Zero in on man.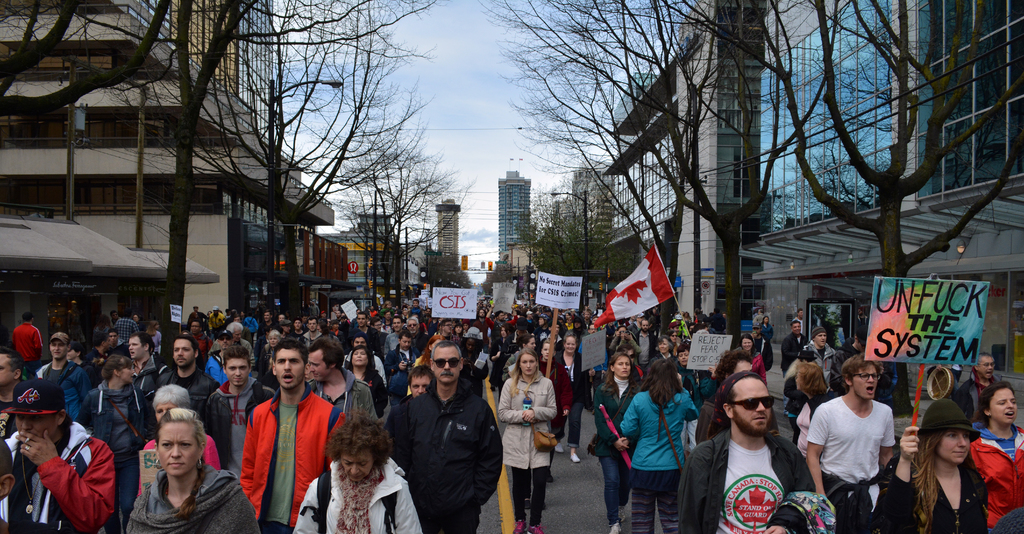
Zeroed in: l=154, t=328, r=225, b=427.
